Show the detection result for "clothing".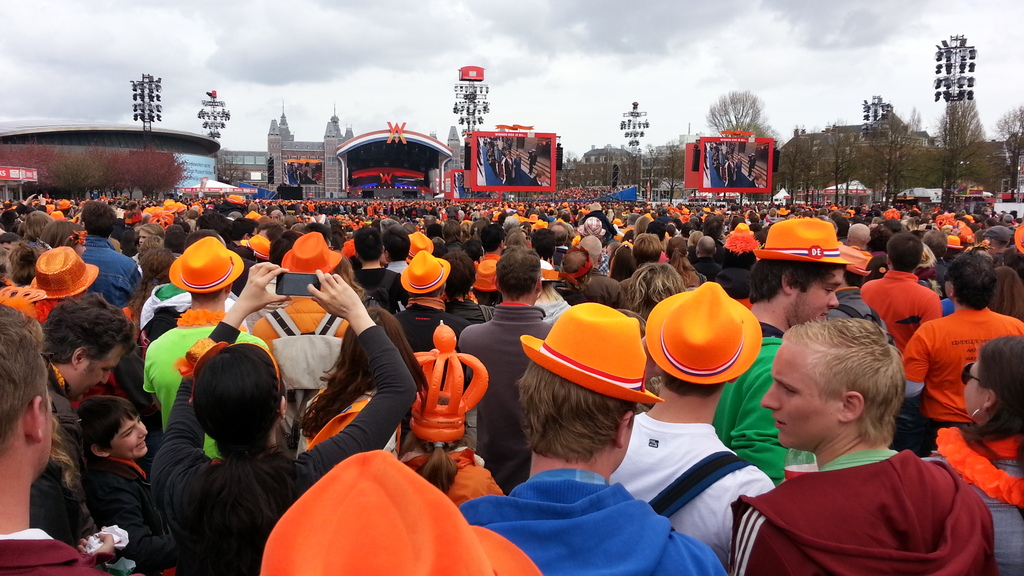
x1=146 y1=319 x2=284 y2=477.
